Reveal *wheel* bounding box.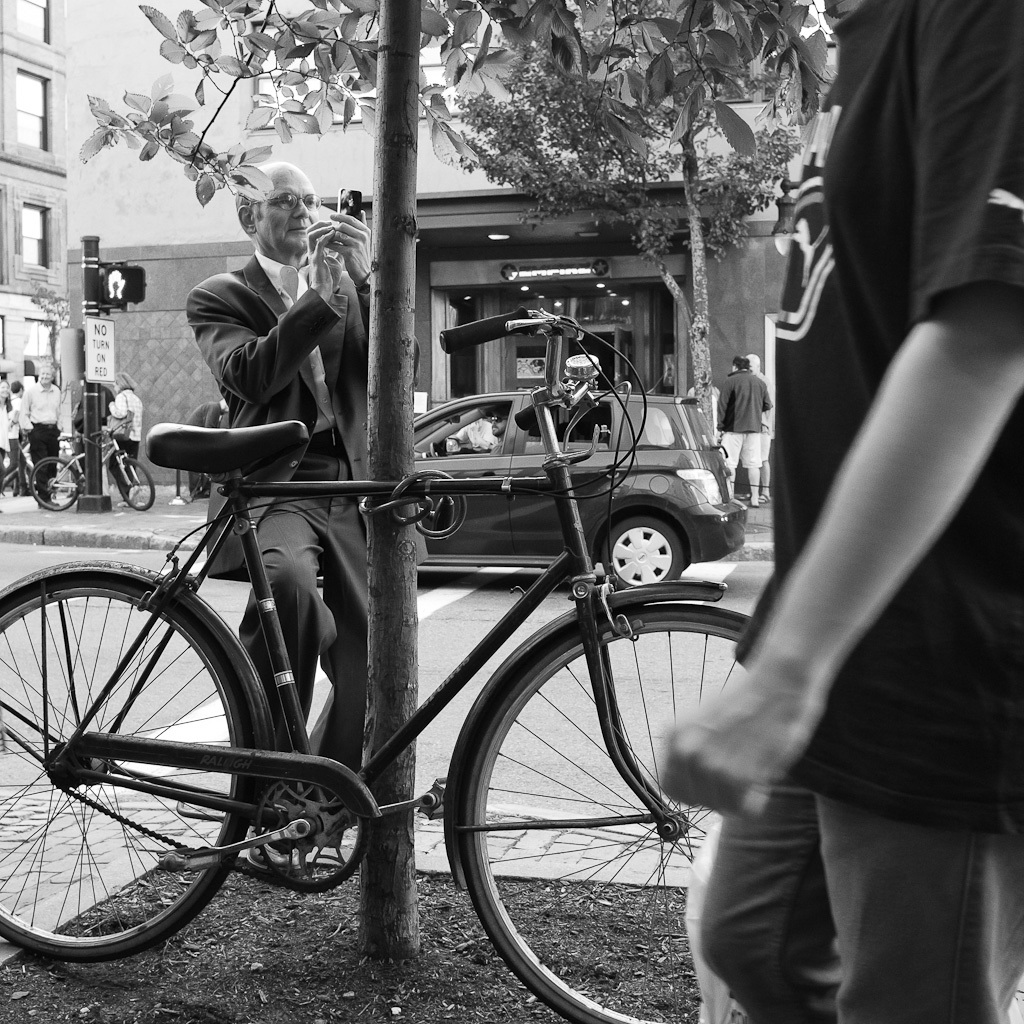
Revealed: bbox=(0, 570, 261, 964).
